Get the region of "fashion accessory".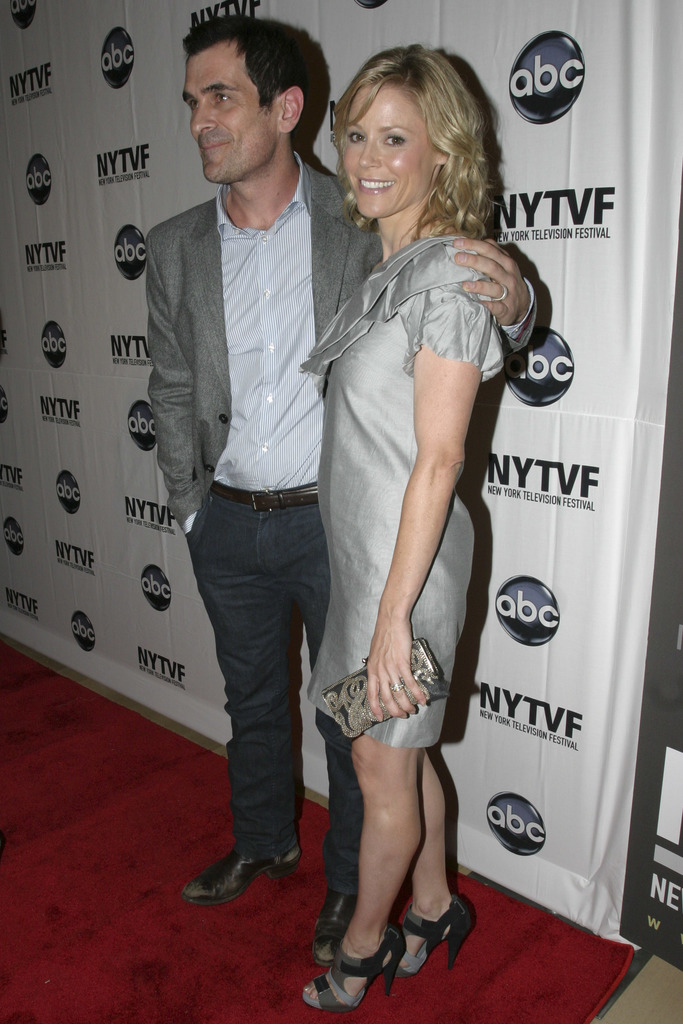
BBox(384, 678, 404, 698).
